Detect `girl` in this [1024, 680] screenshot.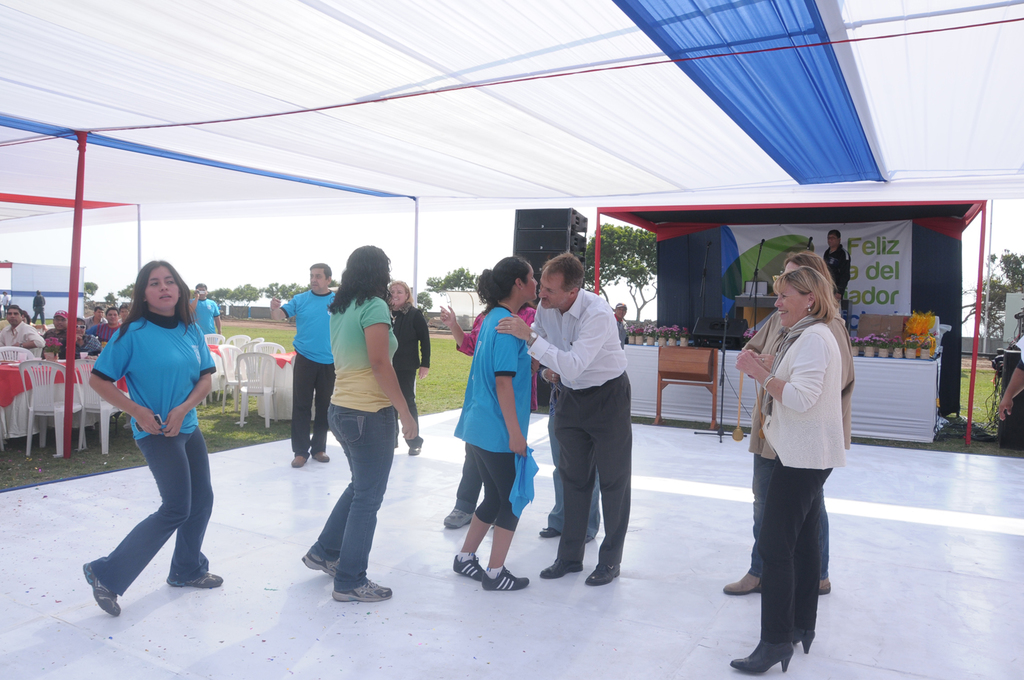
Detection: region(302, 245, 418, 601).
